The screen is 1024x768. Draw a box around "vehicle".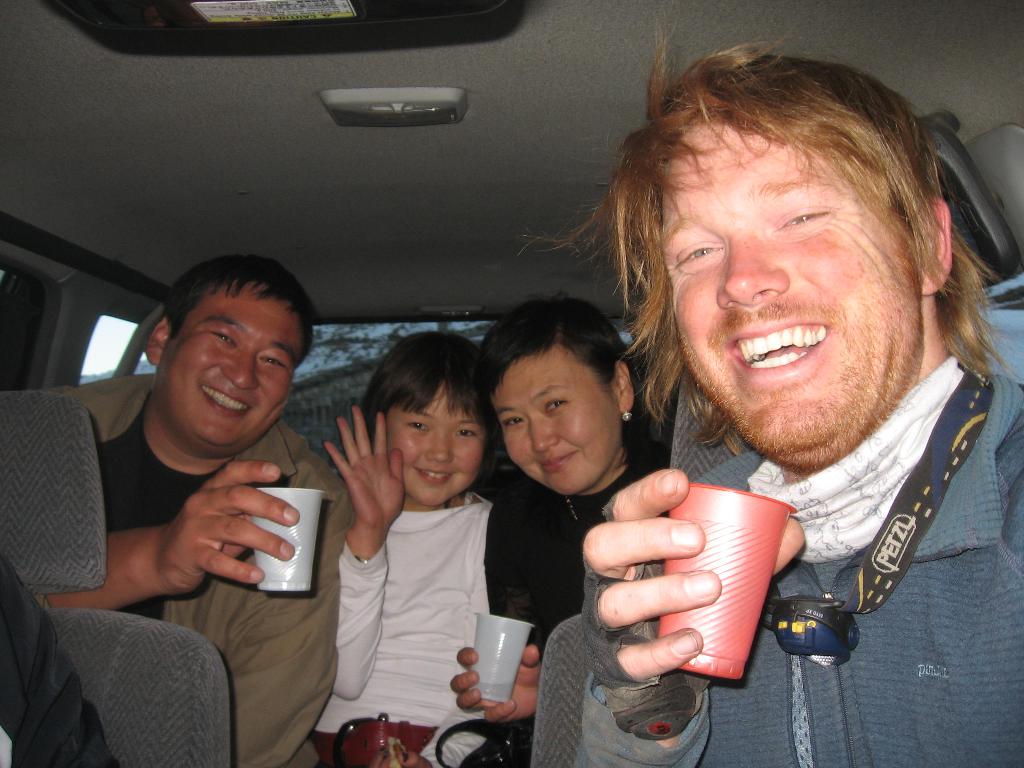
x1=0, y1=0, x2=1023, y2=767.
